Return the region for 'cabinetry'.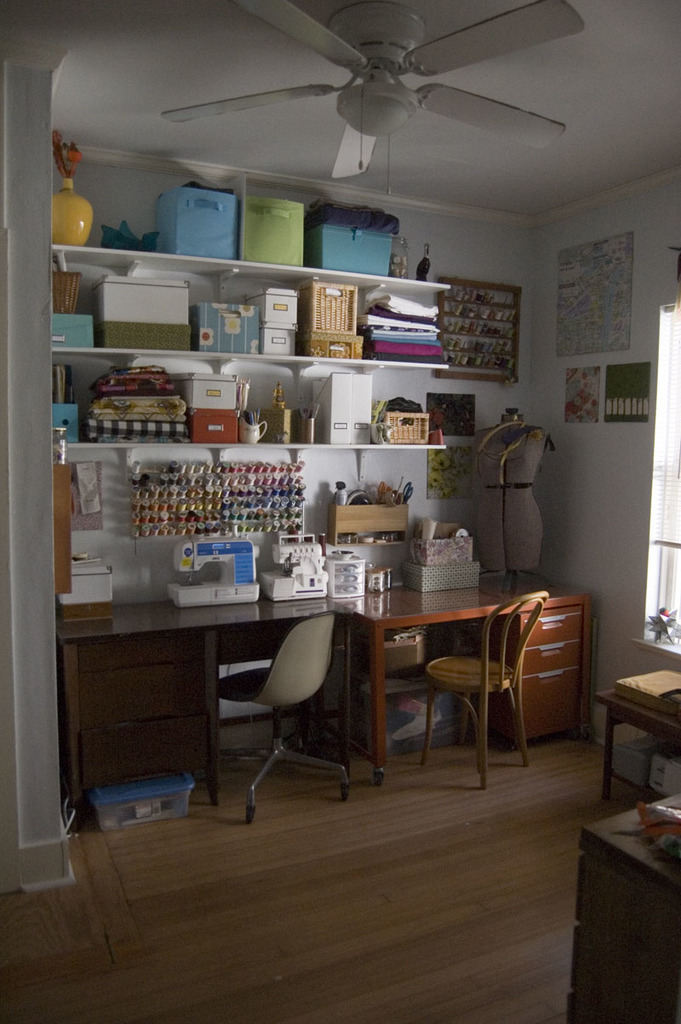
{"x1": 583, "y1": 801, "x2": 680, "y2": 1023}.
